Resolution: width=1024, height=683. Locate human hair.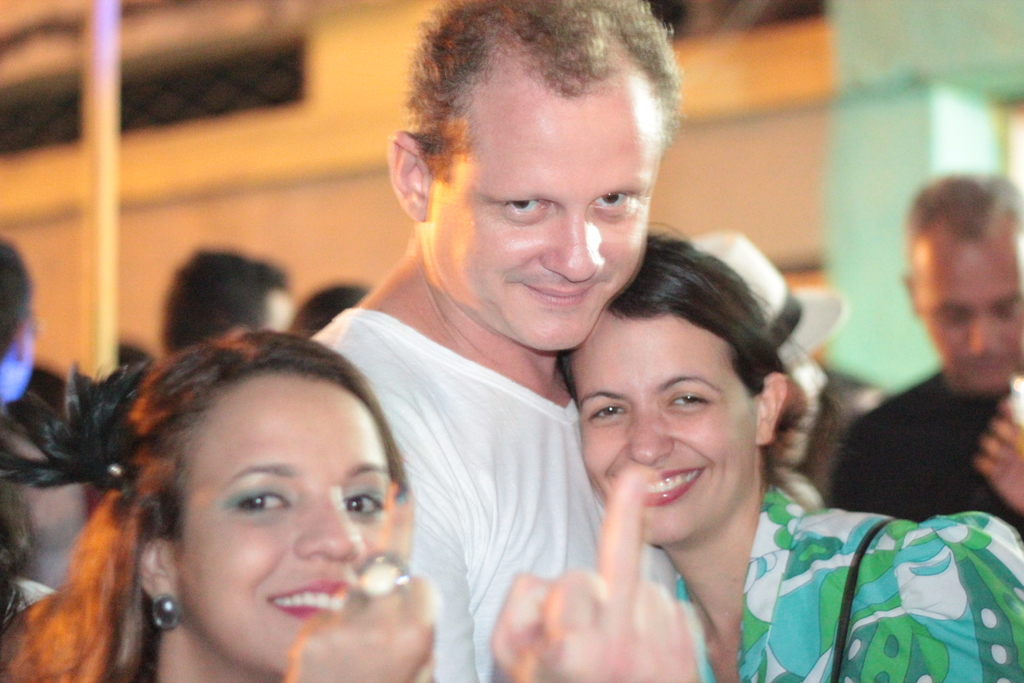
box(904, 173, 1023, 284).
